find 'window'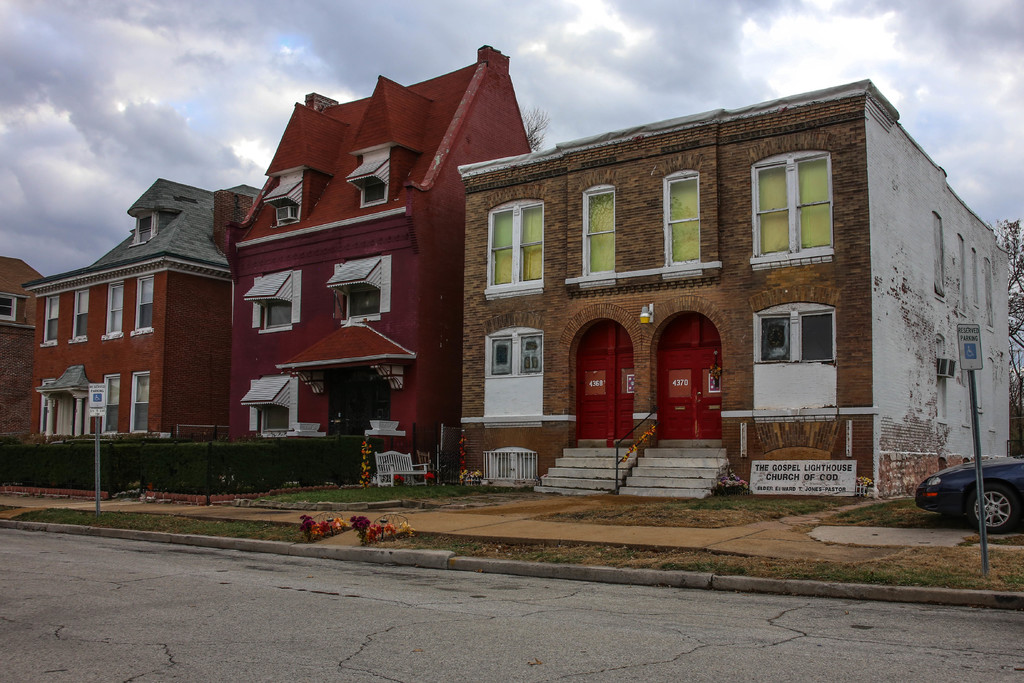
Rect(101, 367, 125, 437)
